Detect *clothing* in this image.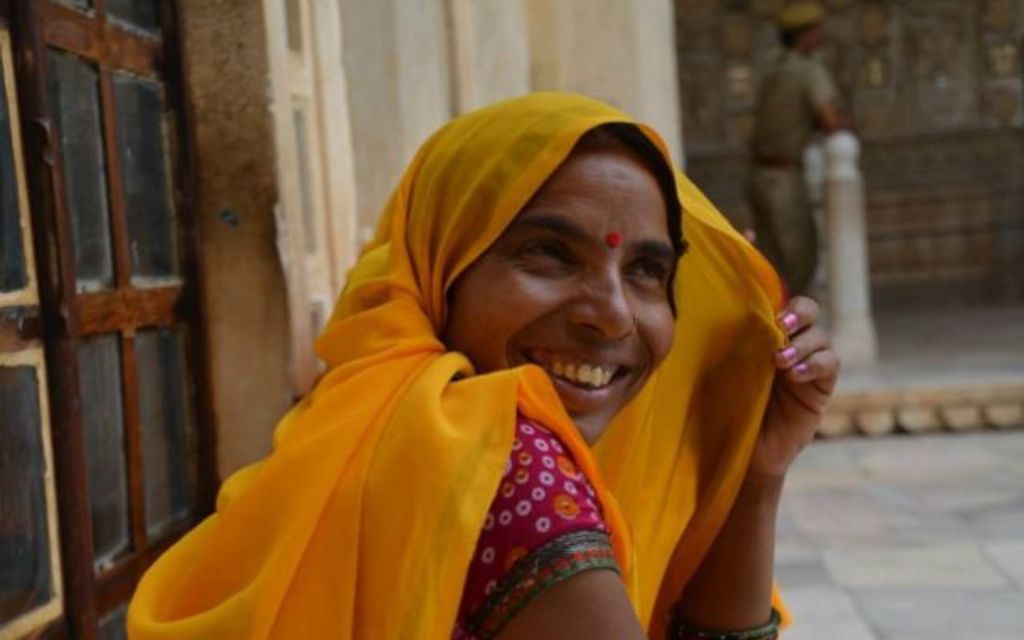
Detection: [162,131,784,639].
